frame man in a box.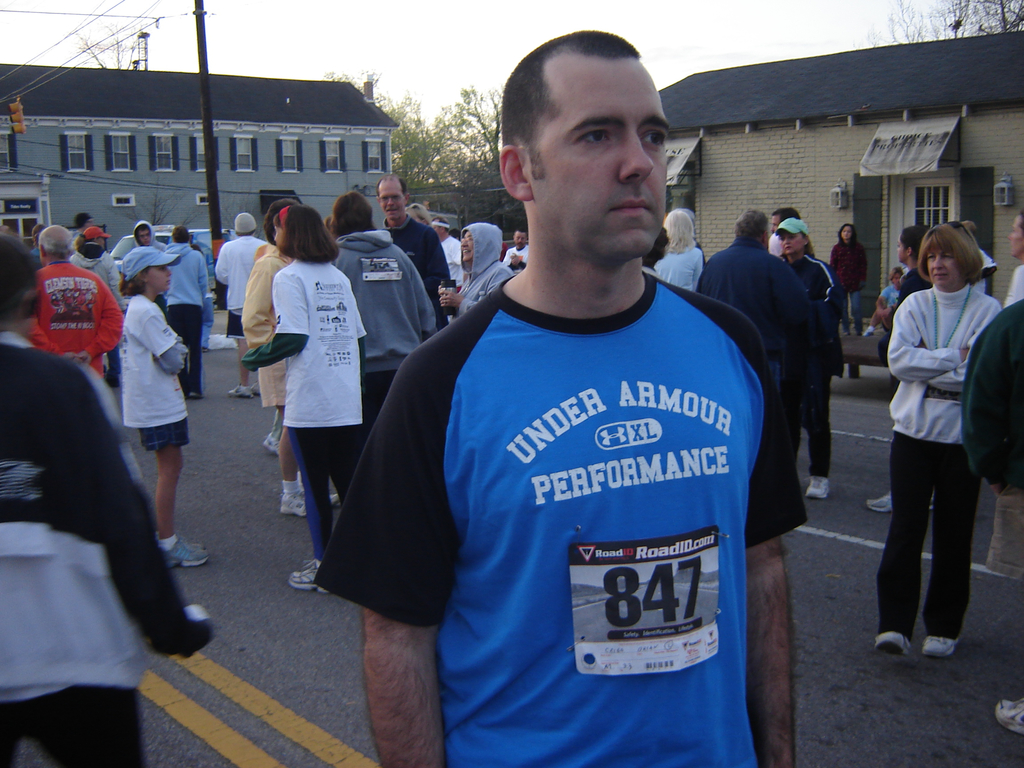
(x1=694, y1=207, x2=809, y2=410).
